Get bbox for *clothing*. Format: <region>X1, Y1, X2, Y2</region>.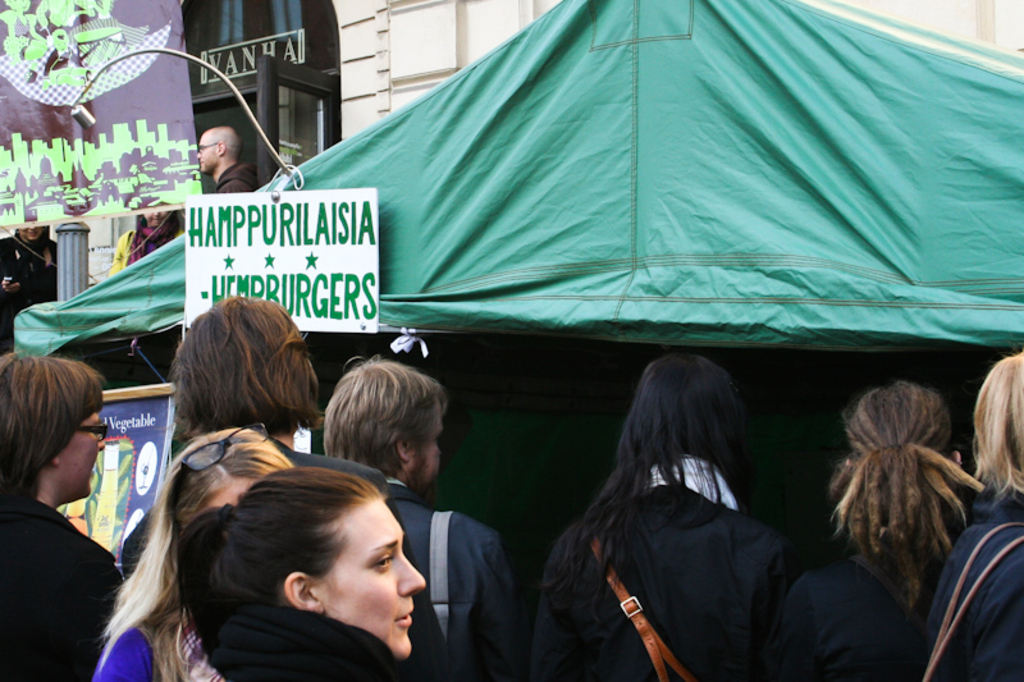
<region>511, 453, 801, 681</region>.
